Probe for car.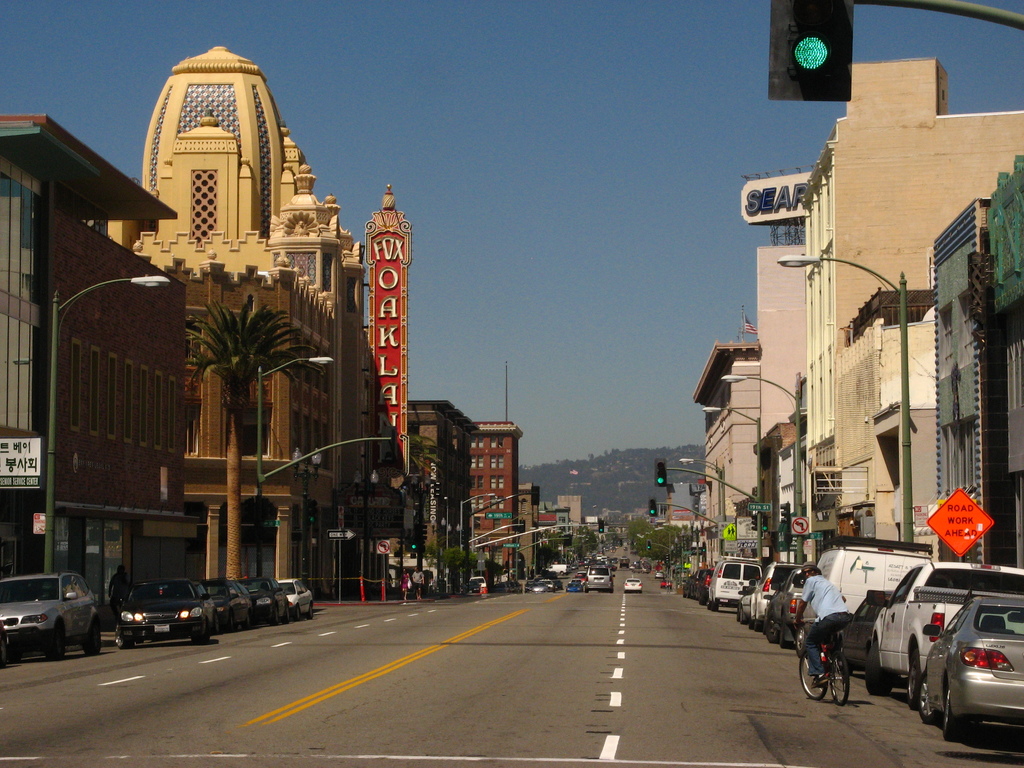
Probe result: bbox(251, 581, 283, 622).
